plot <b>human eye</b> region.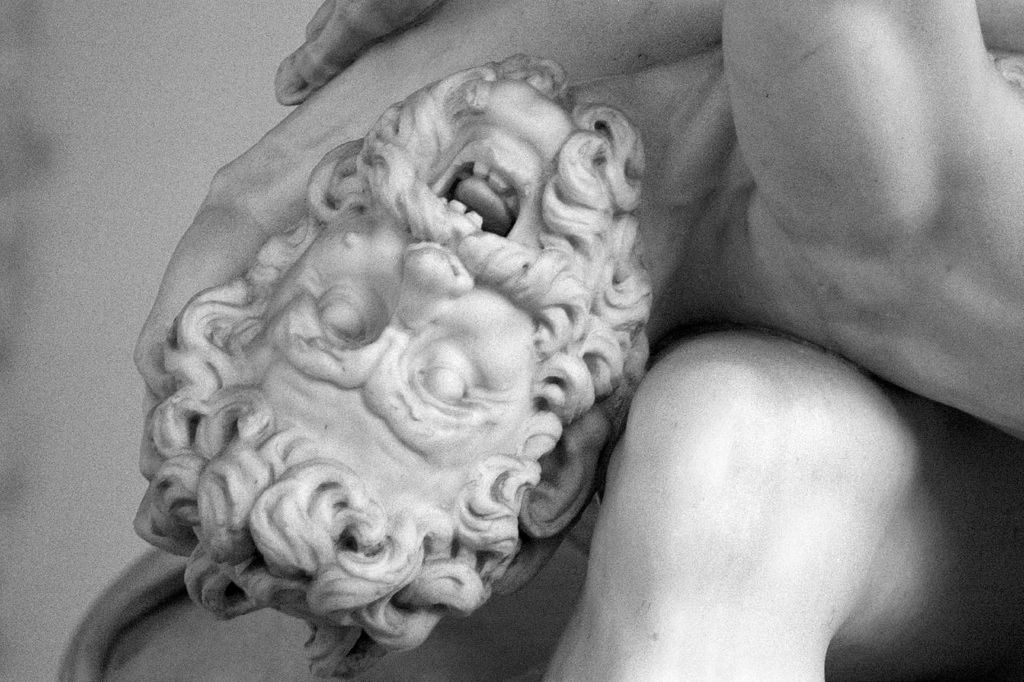
Plotted at (x1=415, y1=360, x2=485, y2=409).
